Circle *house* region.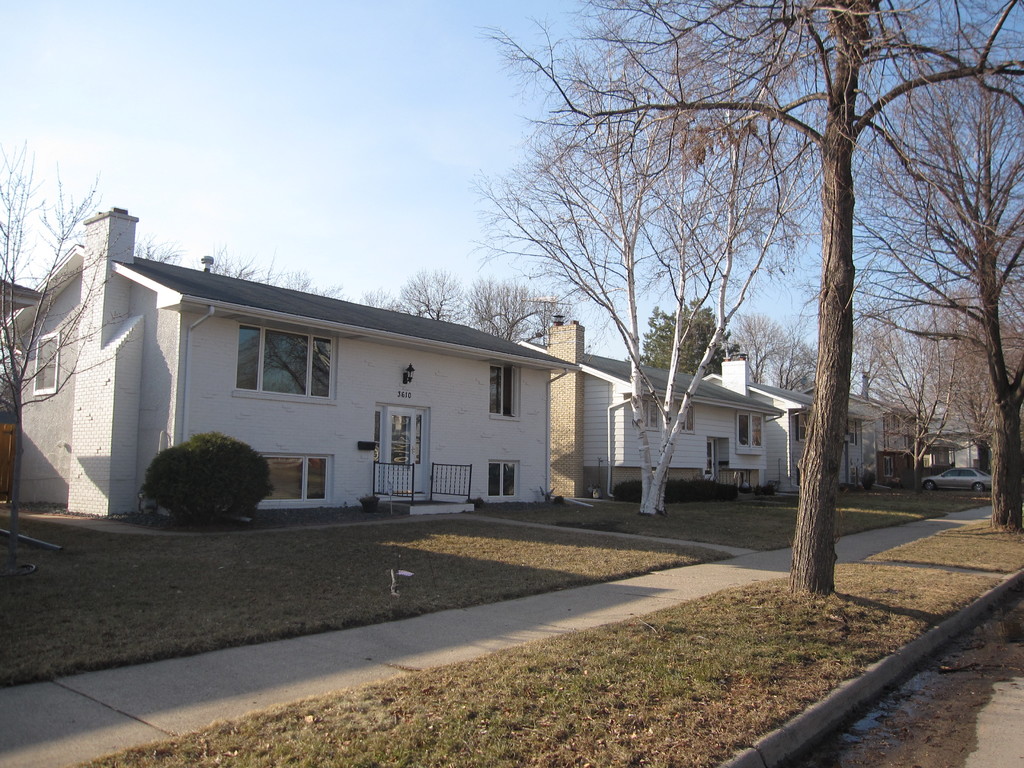
Region: [703,335,817,494].
